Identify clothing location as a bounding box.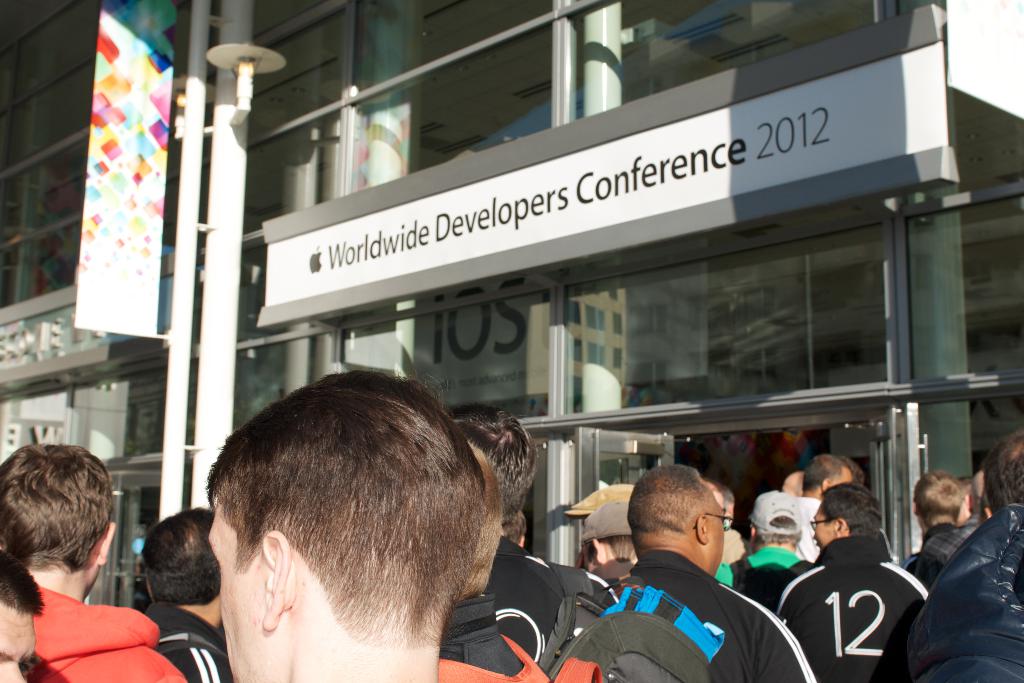
left=27, top=580, right=187, bottom=682.
